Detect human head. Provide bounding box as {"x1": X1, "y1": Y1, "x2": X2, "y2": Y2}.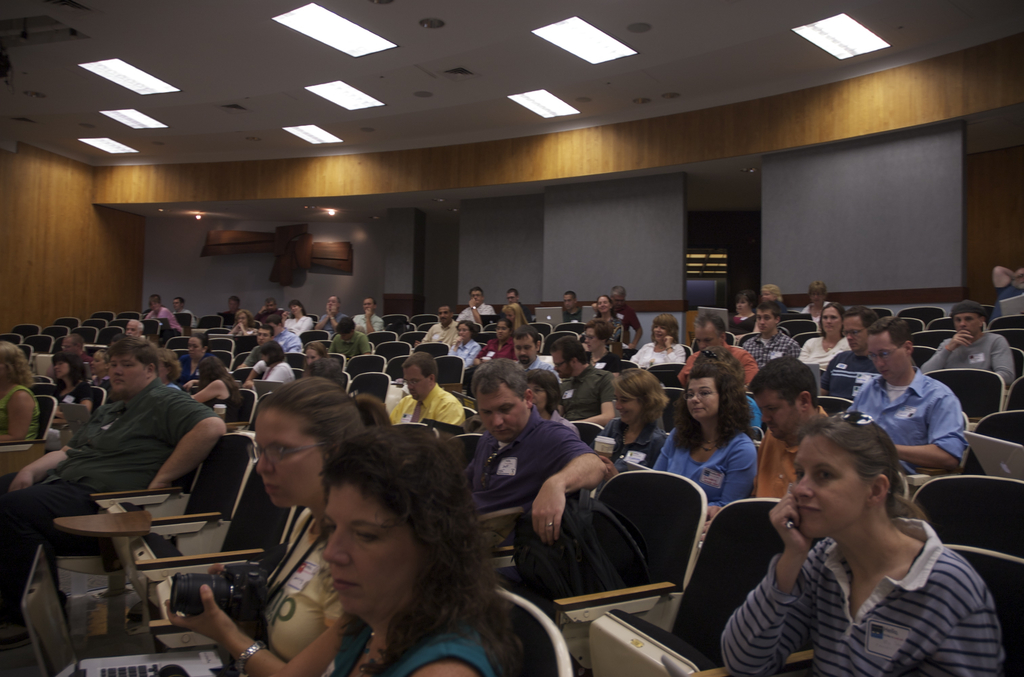
{"x1": 89, "y1": 349, "x2": 106, "y2": 371}.
